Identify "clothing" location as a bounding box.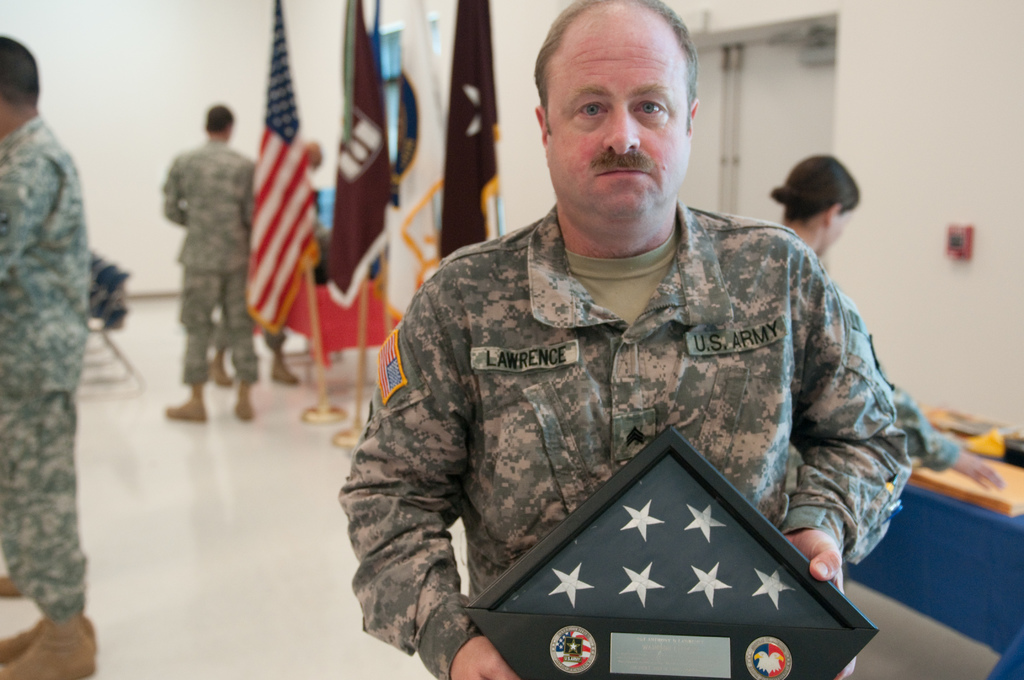
locate(0, 115, 84, 627).
